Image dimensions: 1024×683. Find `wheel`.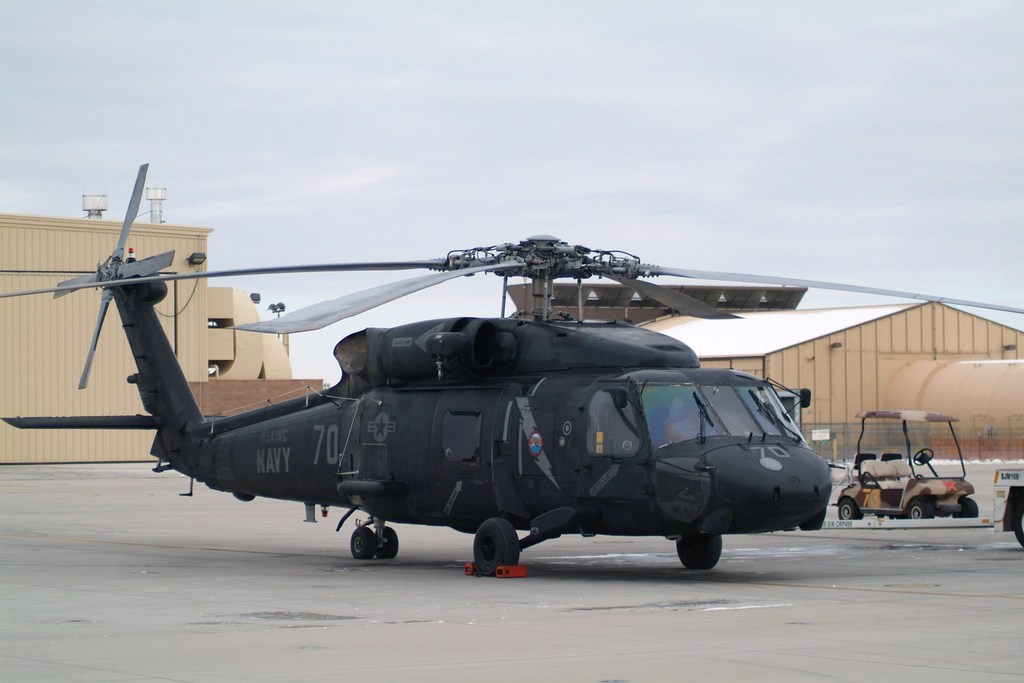
bbox=[839, 494, 858, 522].
